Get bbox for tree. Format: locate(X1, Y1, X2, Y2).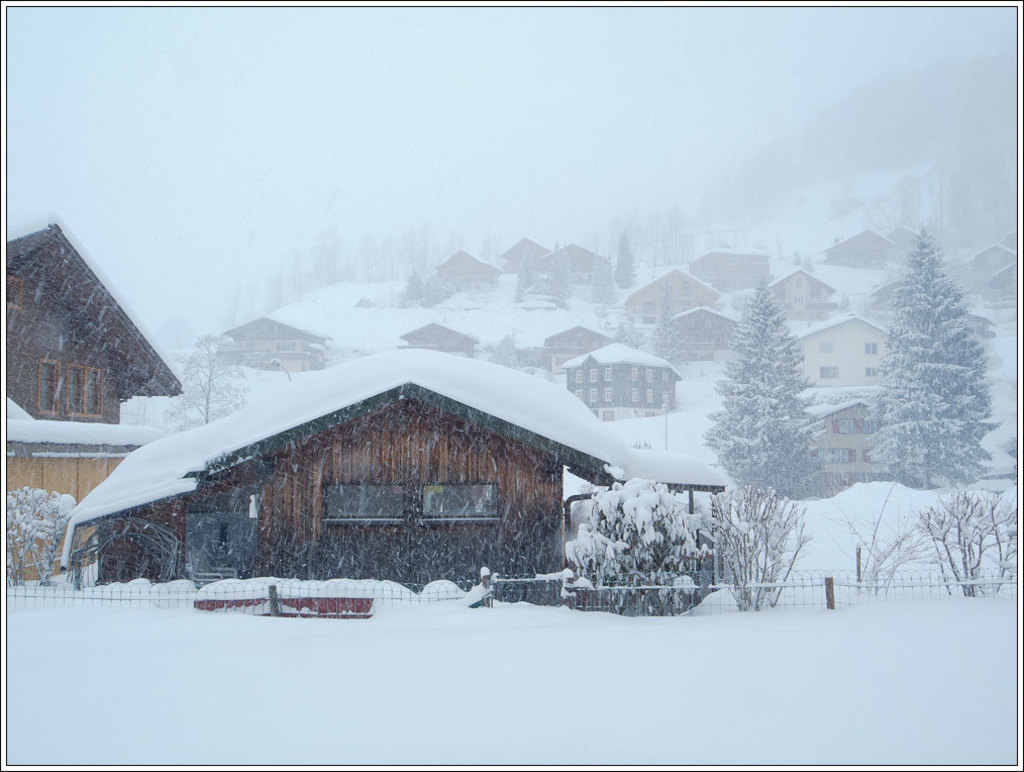
locate(0, 486, 77, 597).
